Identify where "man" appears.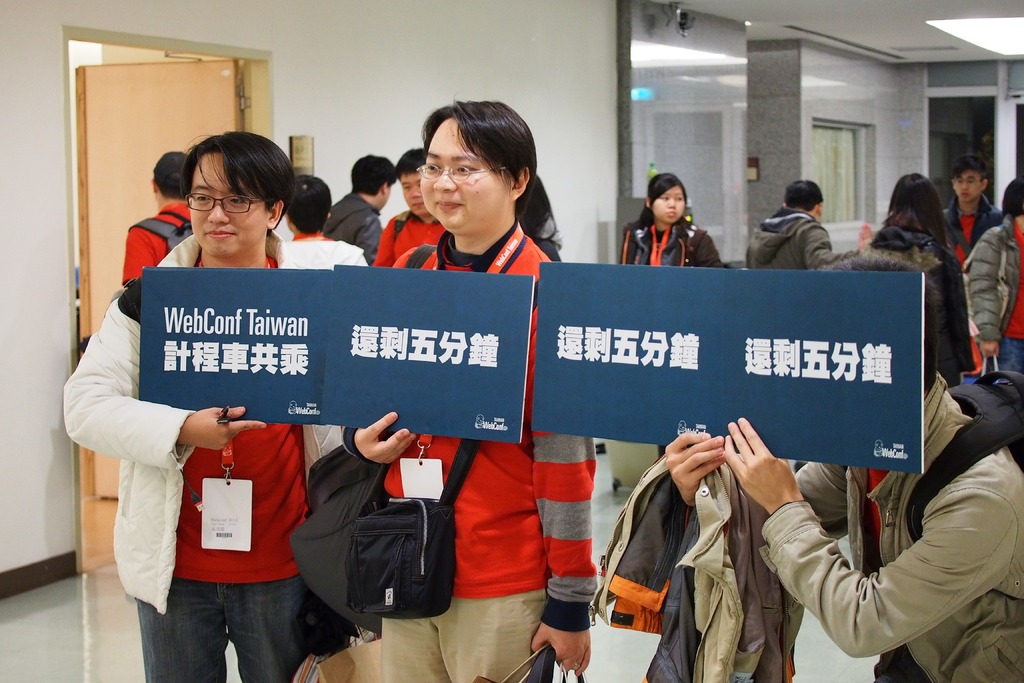
Appears at locate(372, 144, 450, 270).
